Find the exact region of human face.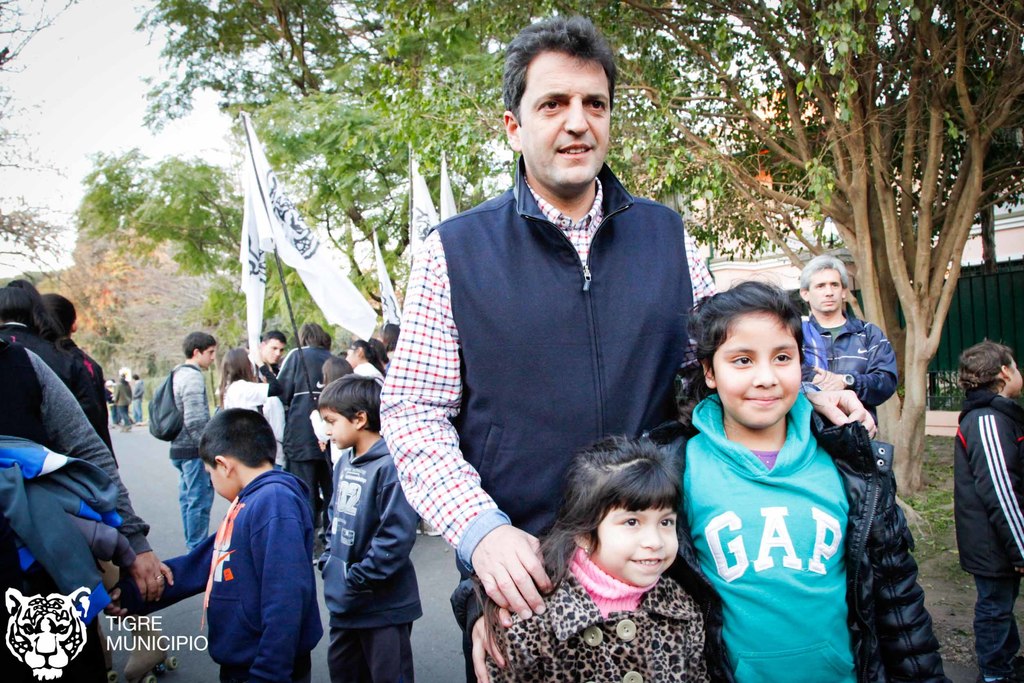
Exact region: x1=815 y1=270 x2=855 y2=314.
